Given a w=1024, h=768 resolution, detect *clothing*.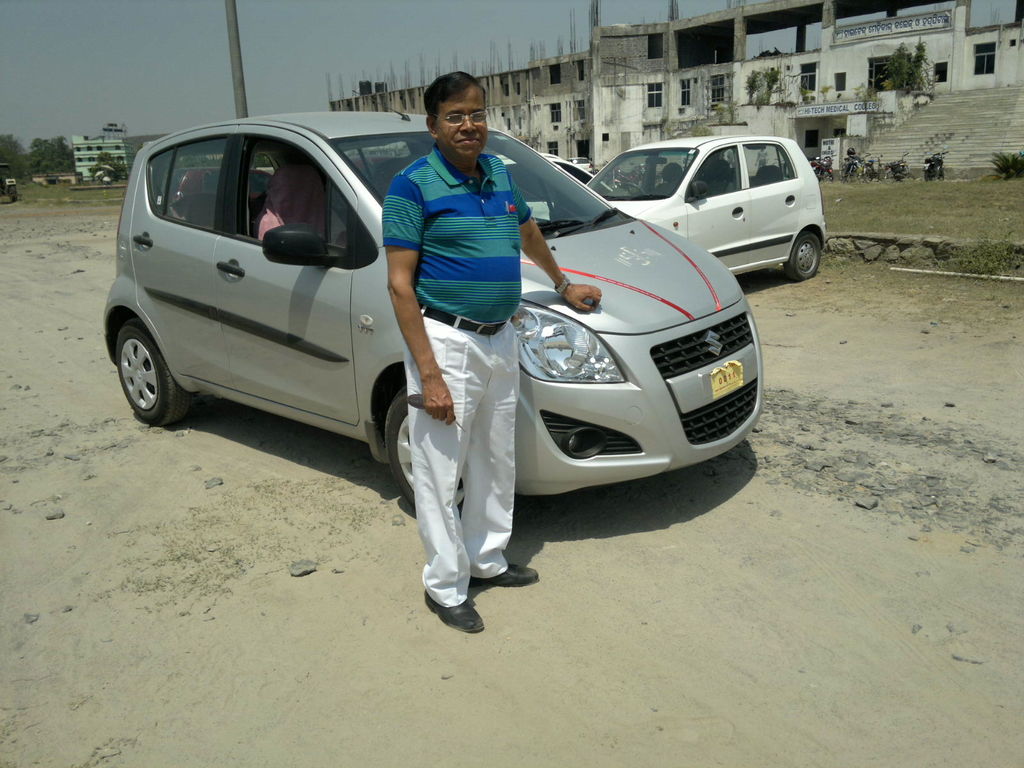
{"x1": 253, "y1": 196, "x2": 282, "y2": 242}.
